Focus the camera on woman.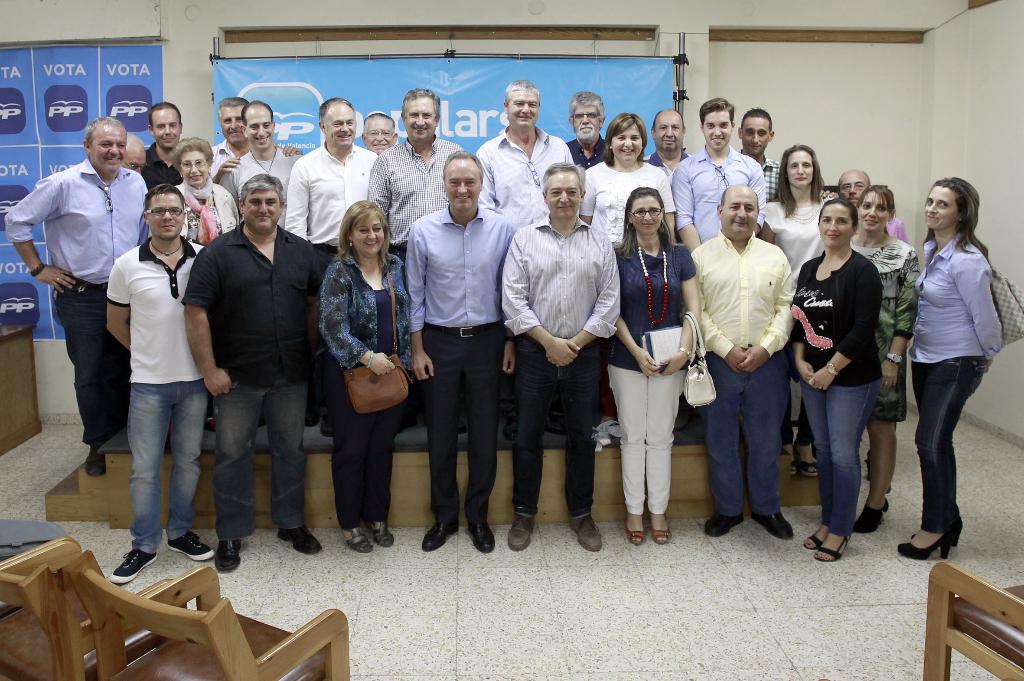
Focus region: (847, 184, 920, 532).
